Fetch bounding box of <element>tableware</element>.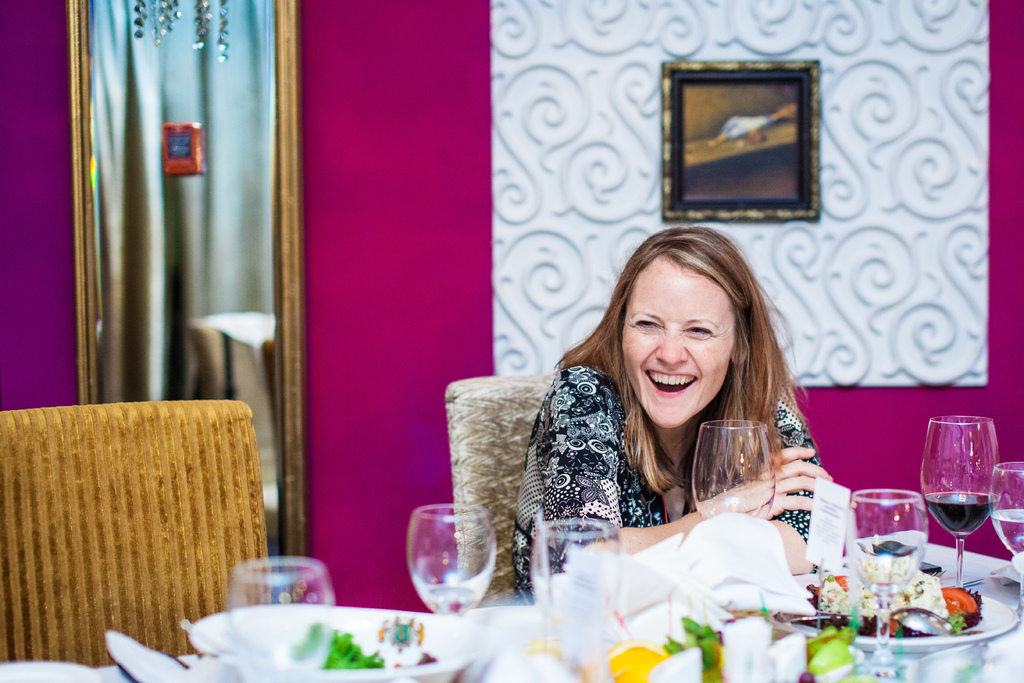
Bbox: (525,519,623,682).
